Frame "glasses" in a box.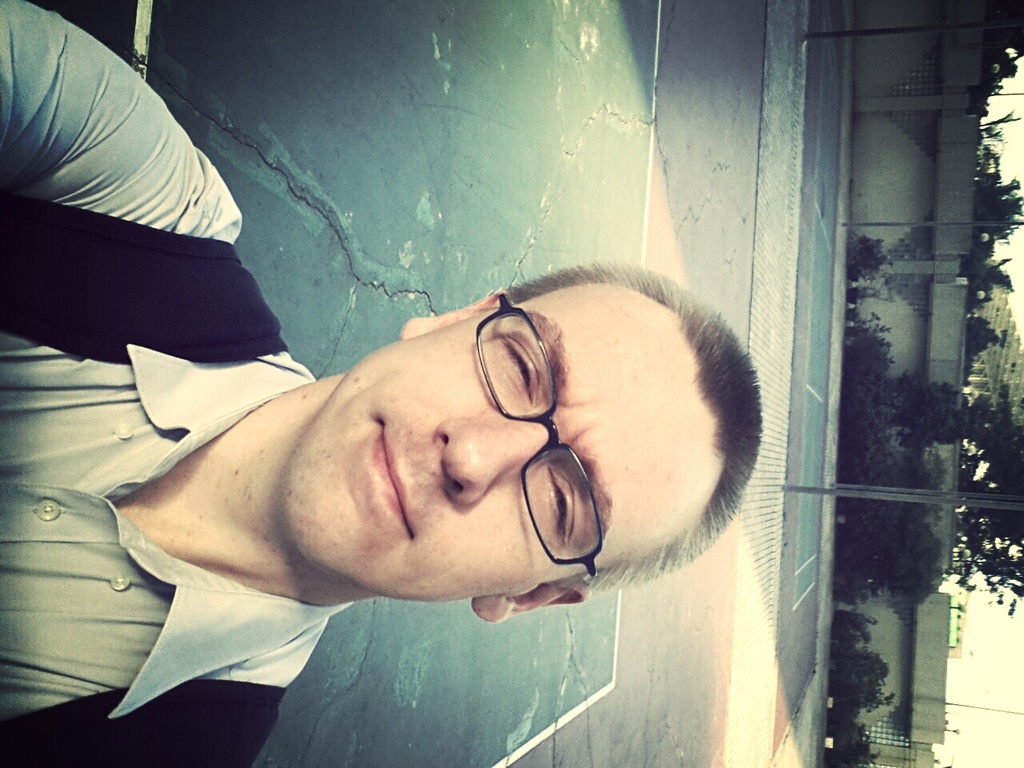
l=475, t=288, r=606, b=578.
